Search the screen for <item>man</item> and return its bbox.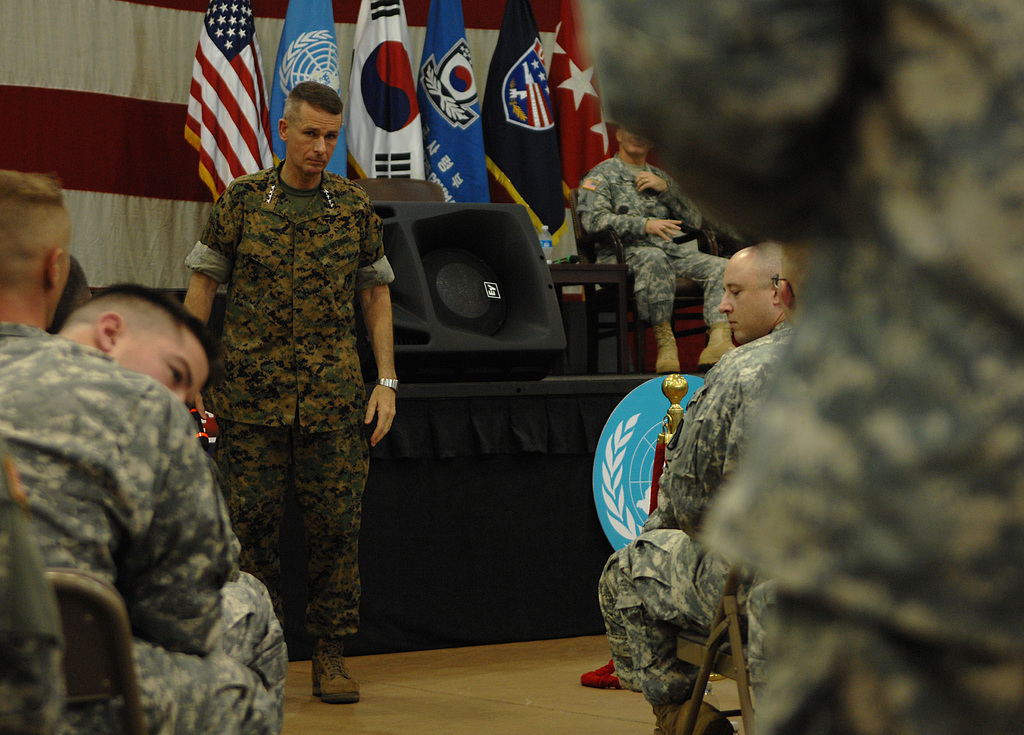
Found: (0,165,80,378).
